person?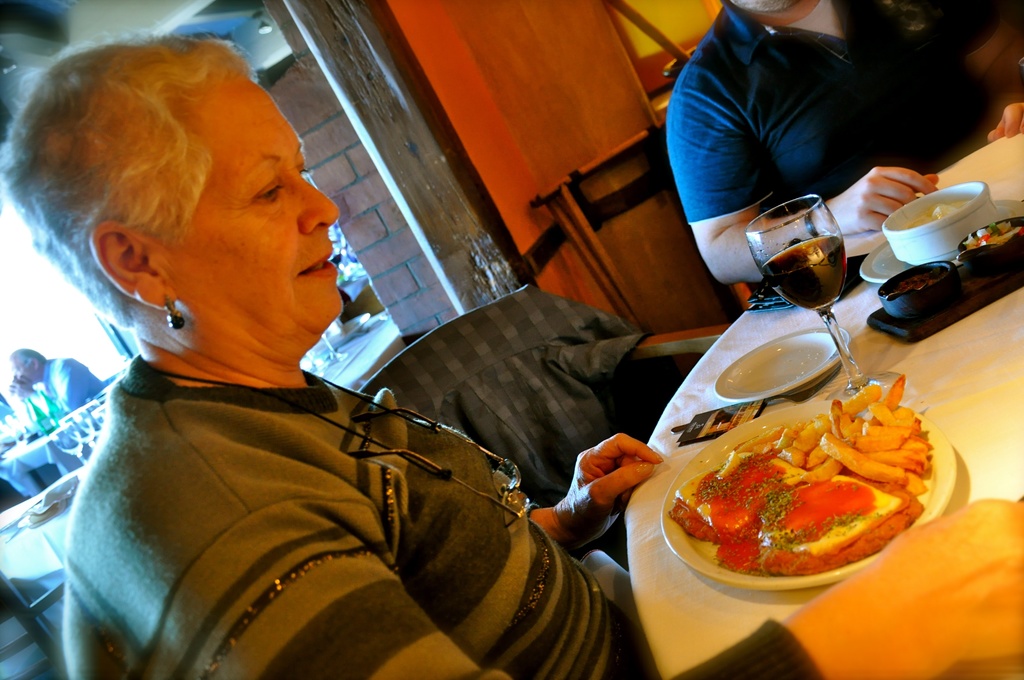
<bbox>2, 348, 110, 425</bbox>
